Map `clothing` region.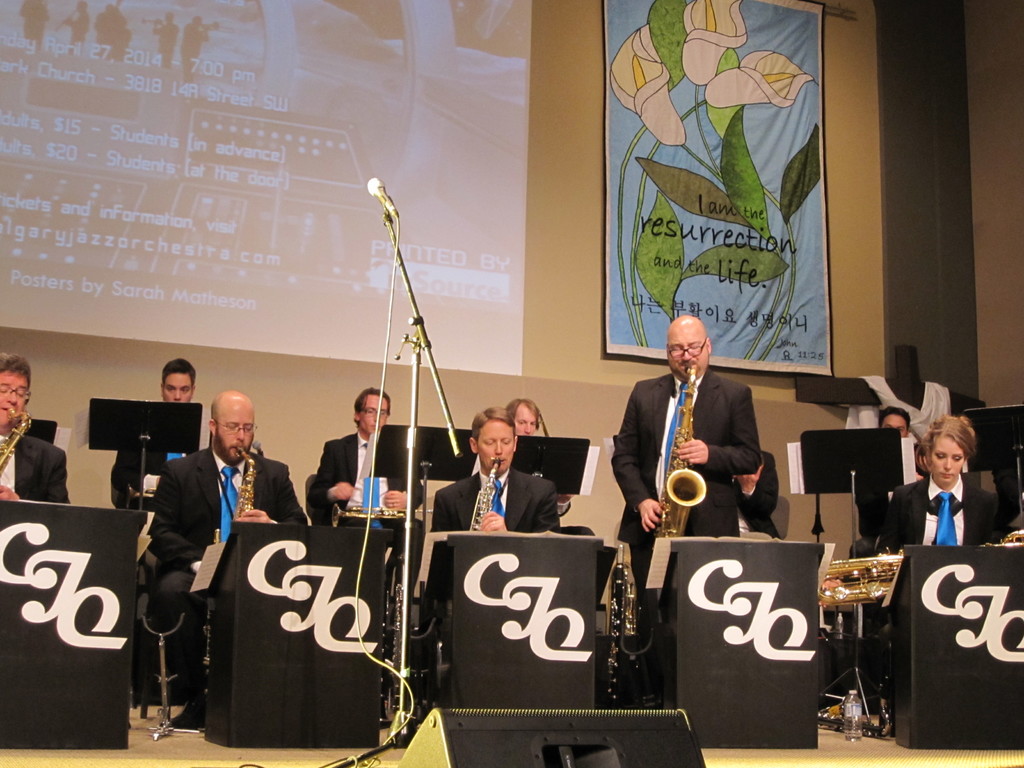
Mapped to [left=136, top=381, right=328, bottom=678].
